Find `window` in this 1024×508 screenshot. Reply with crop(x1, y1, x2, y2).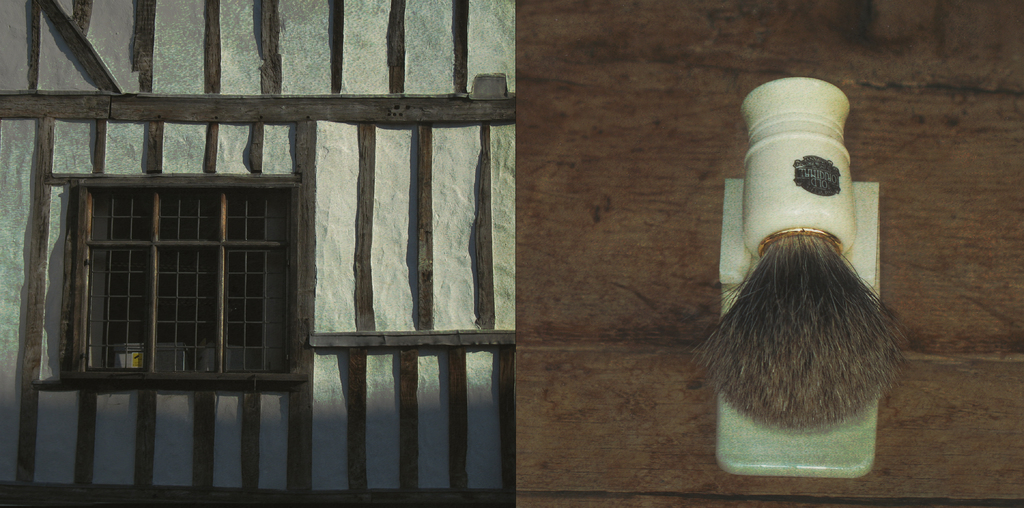
crop(54, 147, 308, 389).
